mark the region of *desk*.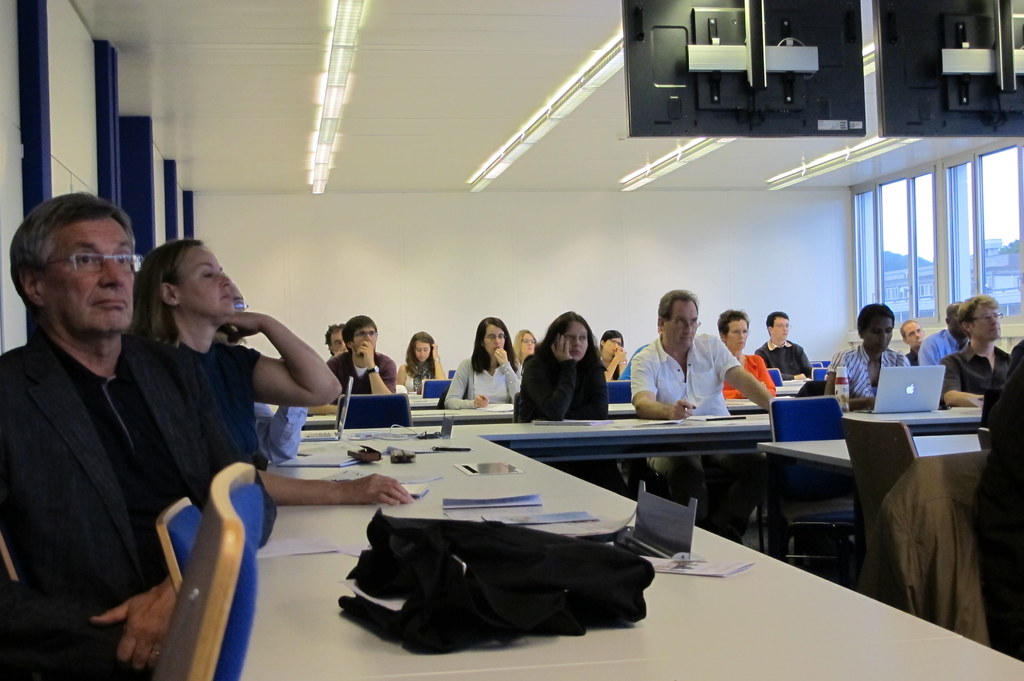
Region: 242,424,1020,674.
